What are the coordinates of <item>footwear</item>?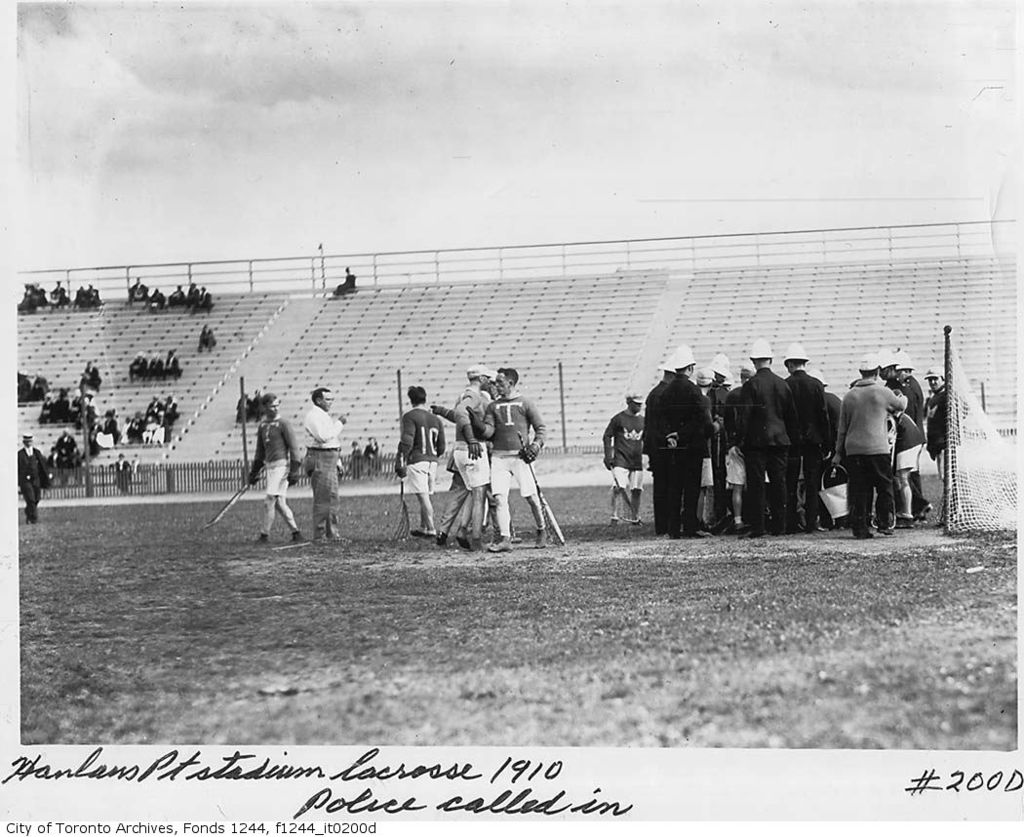
{"x1": 434, "y1": 533, "x2": 446, "y2": 550}.
